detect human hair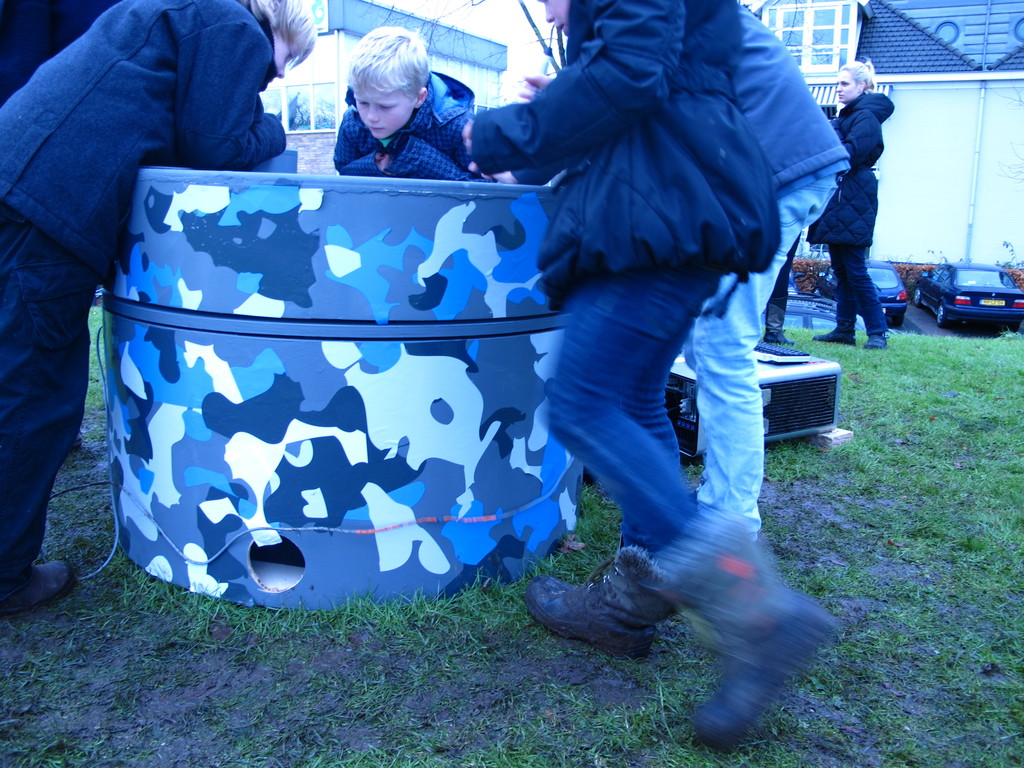
(335,28,439,127)
